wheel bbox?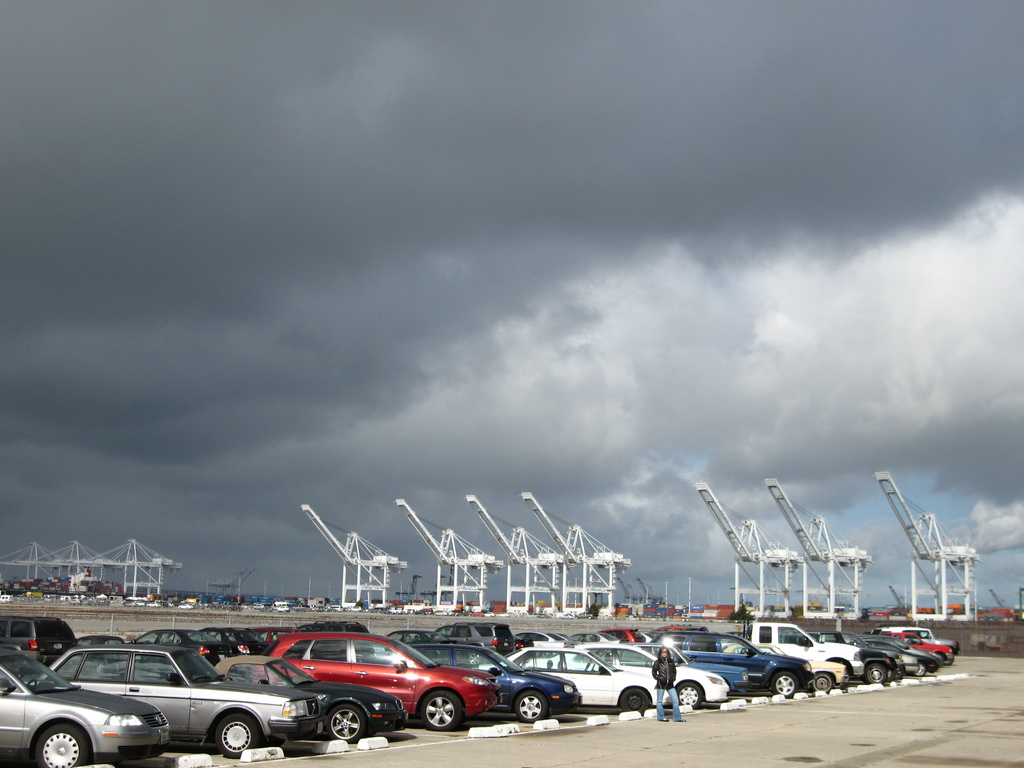
region(810, 675, 836, 688)
